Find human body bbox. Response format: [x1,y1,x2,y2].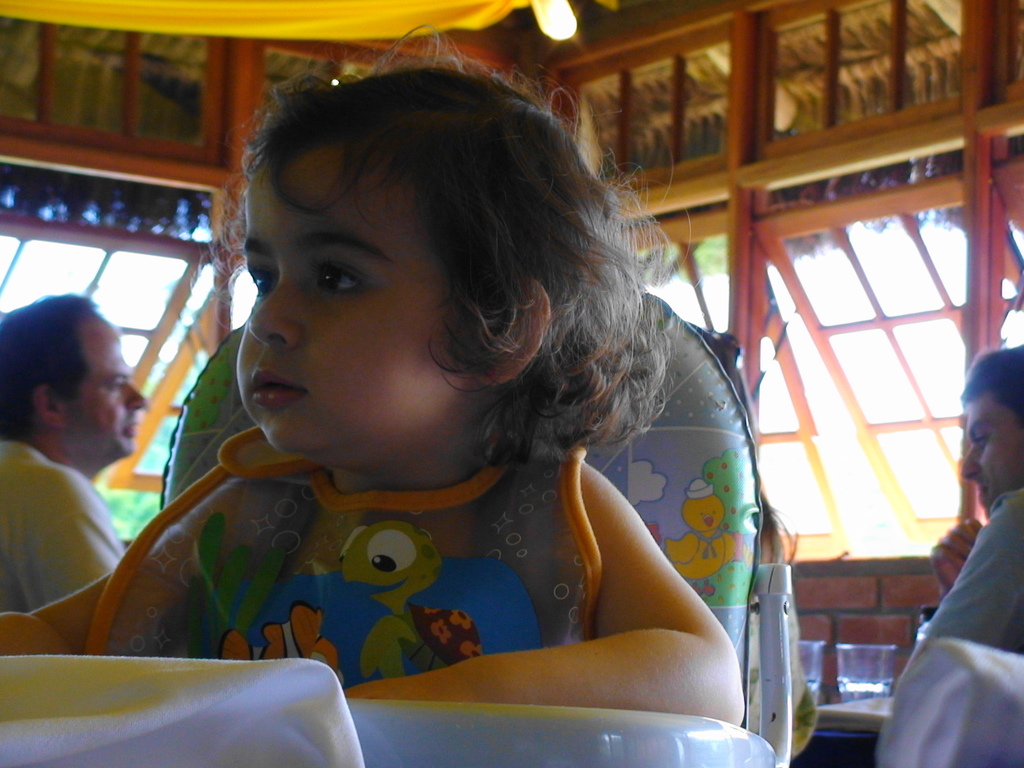
[101,107,812,727].
